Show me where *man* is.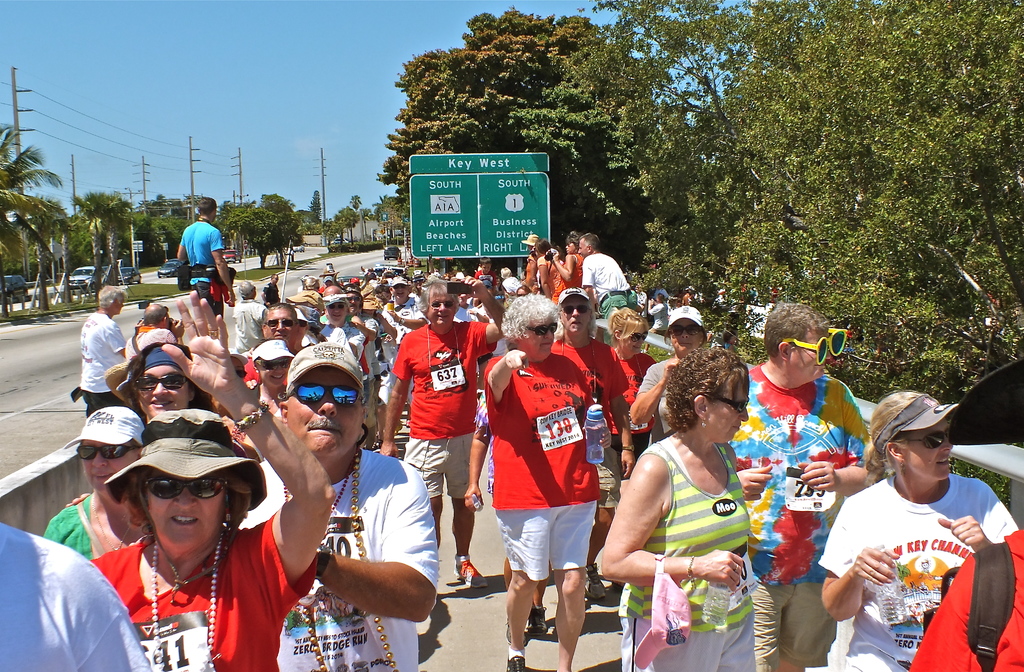
*man* is at 236/276/260/358.
